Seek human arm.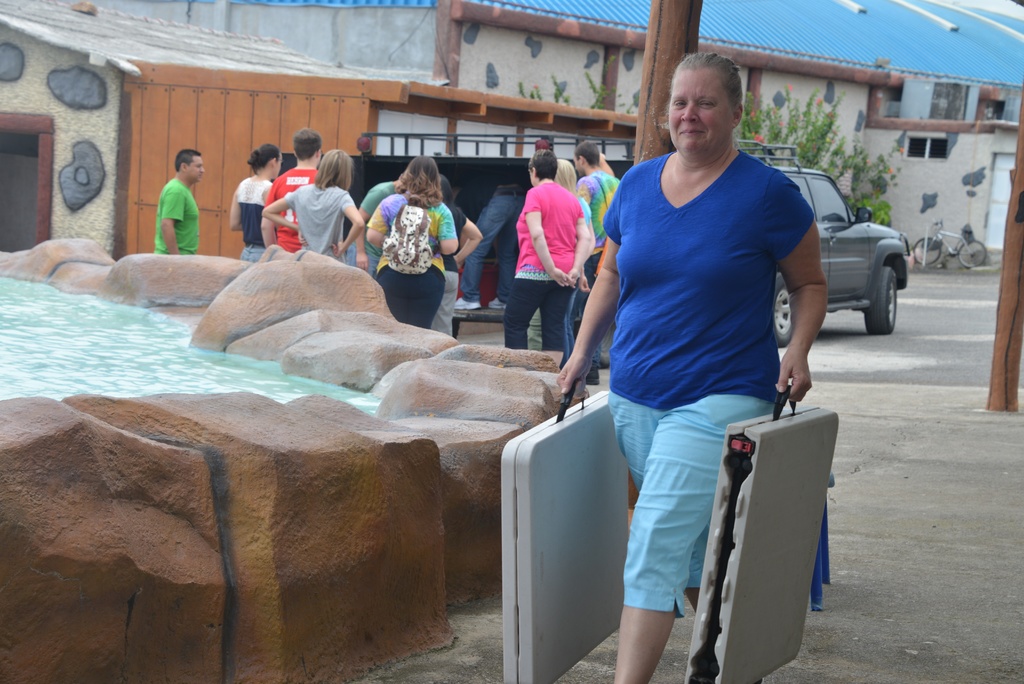
rect(337, 195, 367, 254).
